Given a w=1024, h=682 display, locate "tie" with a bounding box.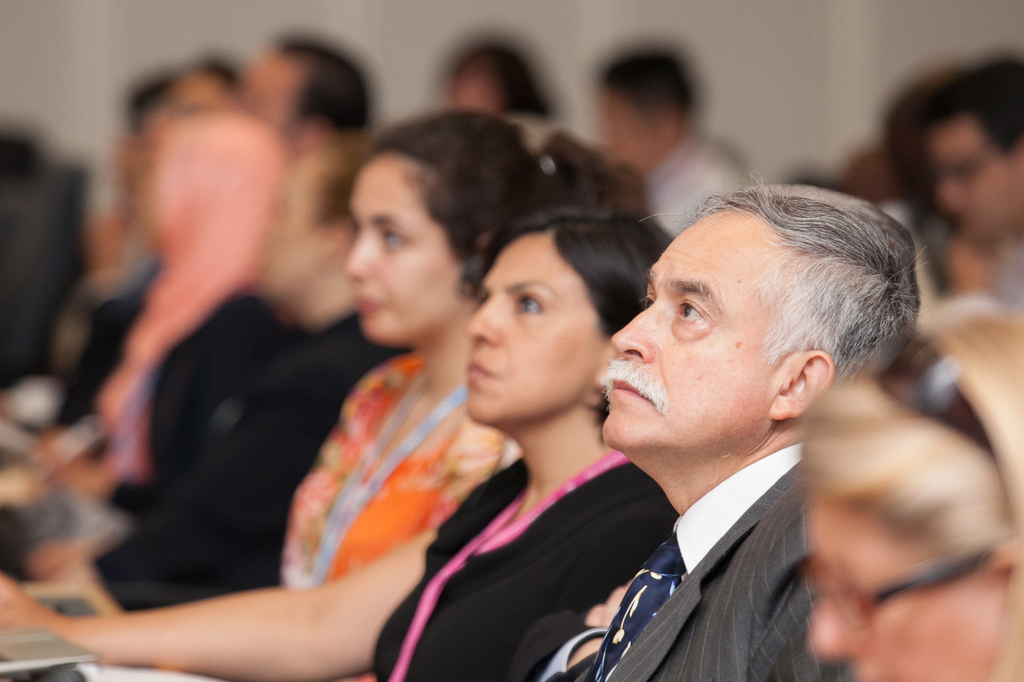
Located: select_region(584, 532, 685, 681).
